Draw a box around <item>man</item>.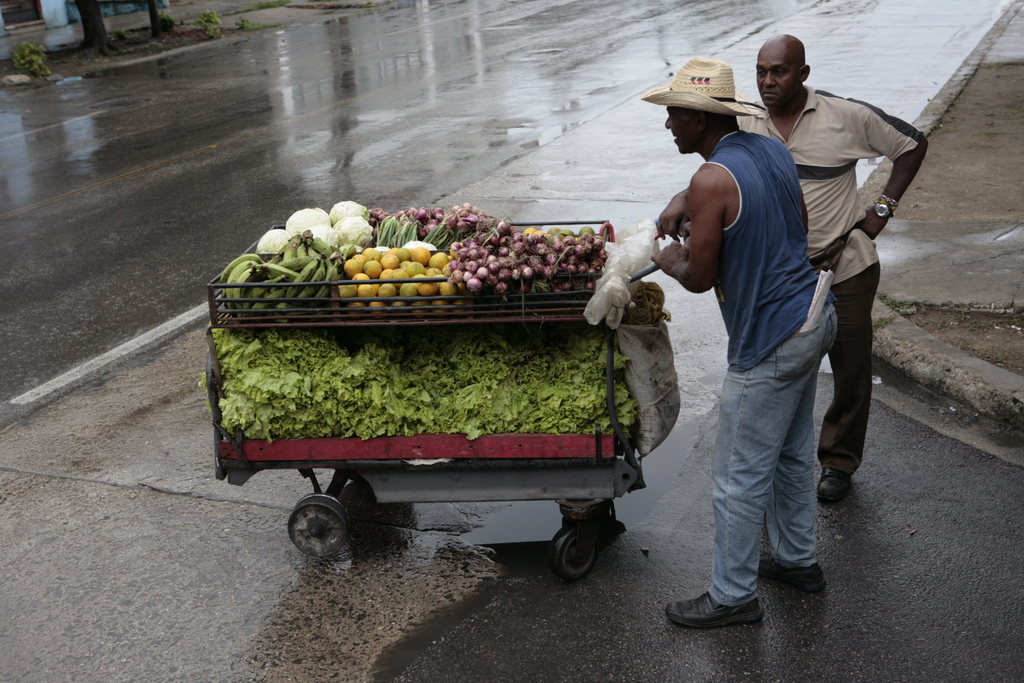
BBox(651, 55, 839, 627).
